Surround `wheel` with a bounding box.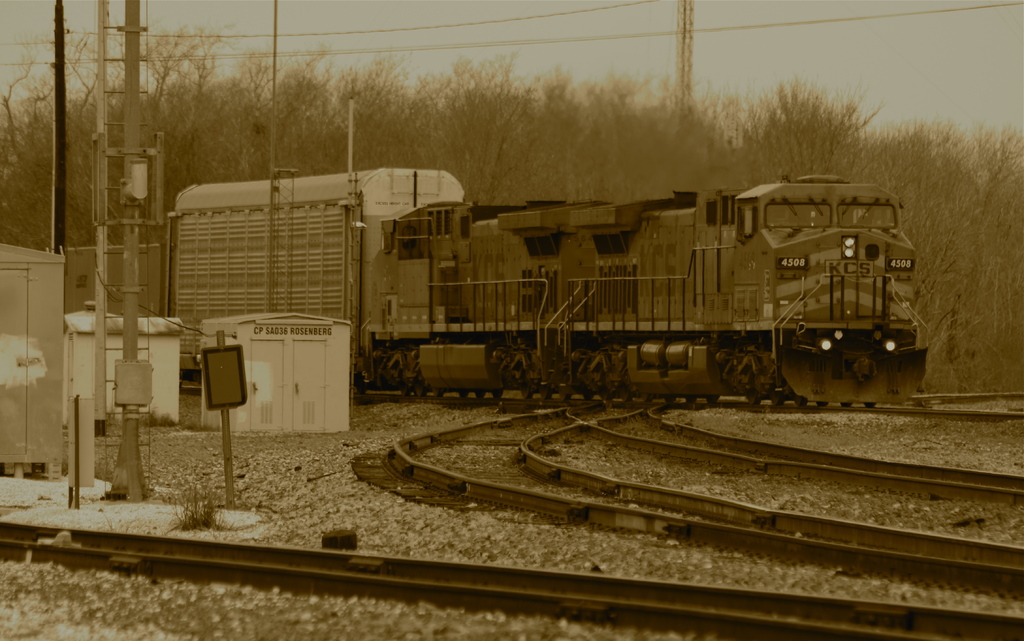
[left=820, top=401, right=832, bottom=409].
